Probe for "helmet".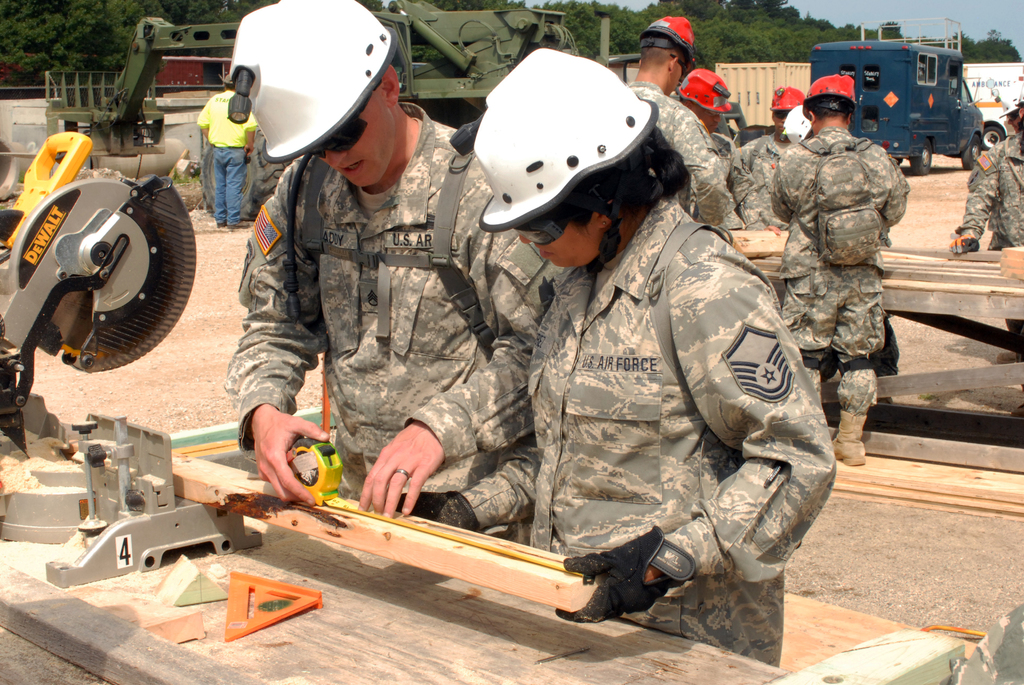
Probe result: 644/13/706/79.
